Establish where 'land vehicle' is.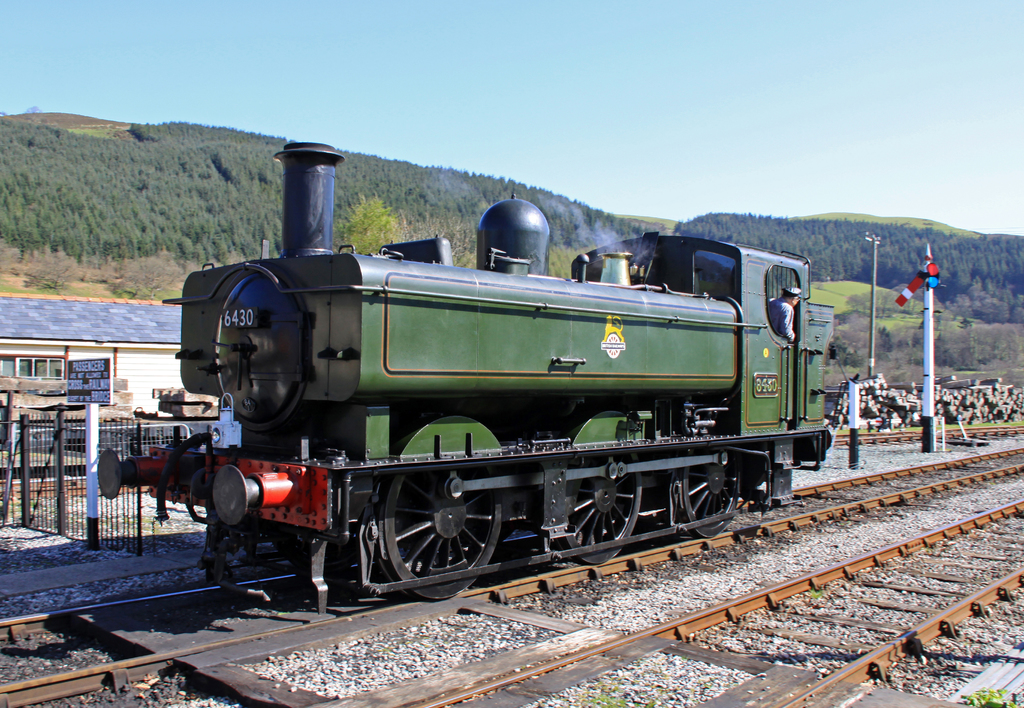
Established at (x1=144, y1=187, x2=826, y2=593).
